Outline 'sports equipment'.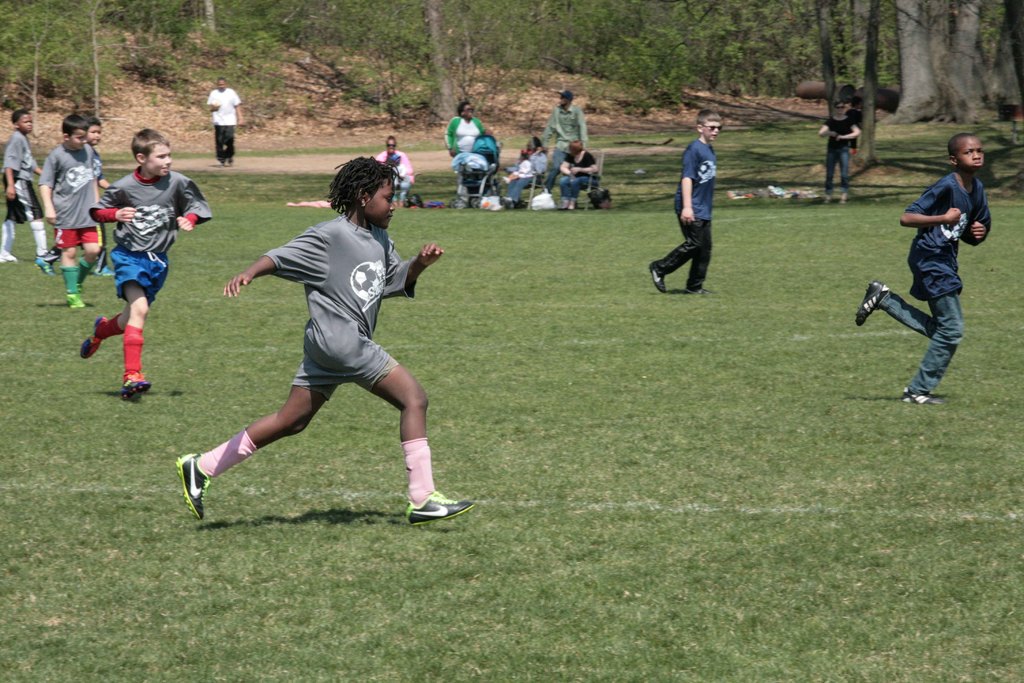
Outline: {"x1": 410, "y1": 491, "x2": 471, "y2": 516}.
